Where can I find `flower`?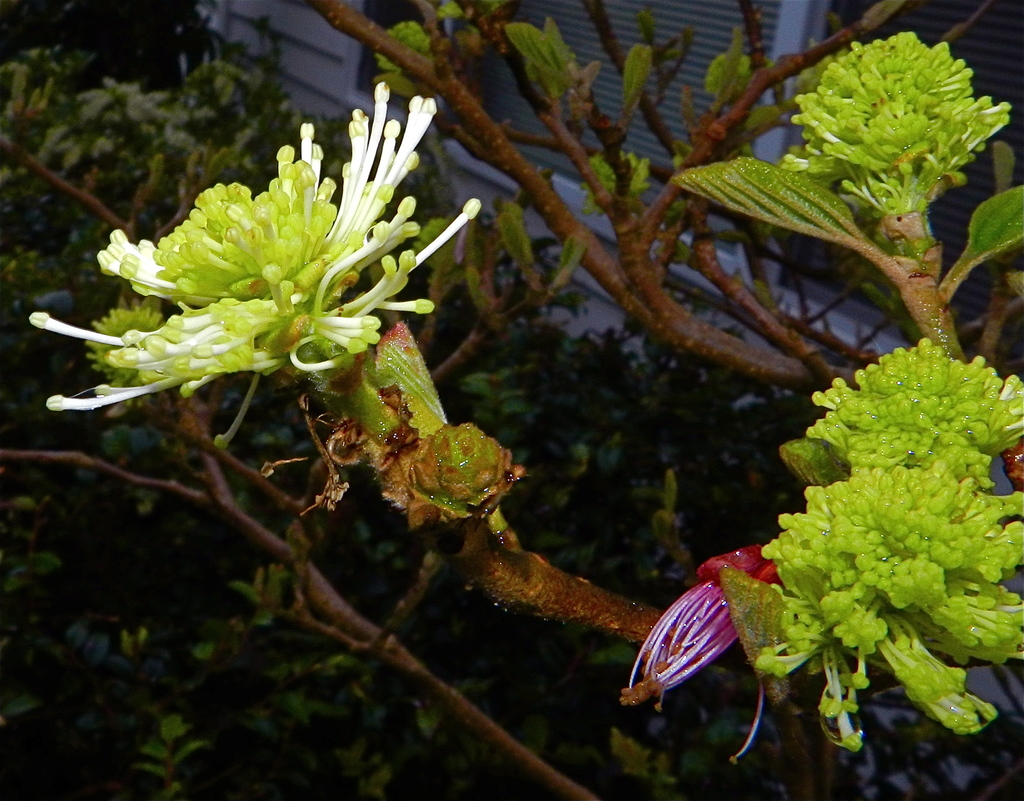
You can find it at bbox(72, 106, 468, 423).
